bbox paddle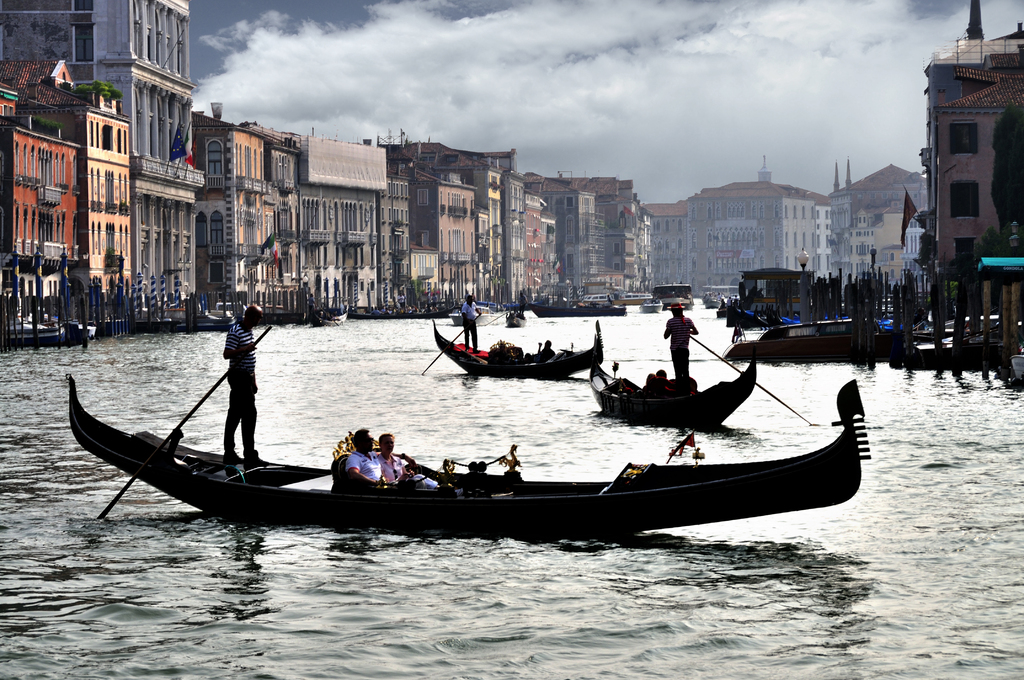
[685,330,814,425]
